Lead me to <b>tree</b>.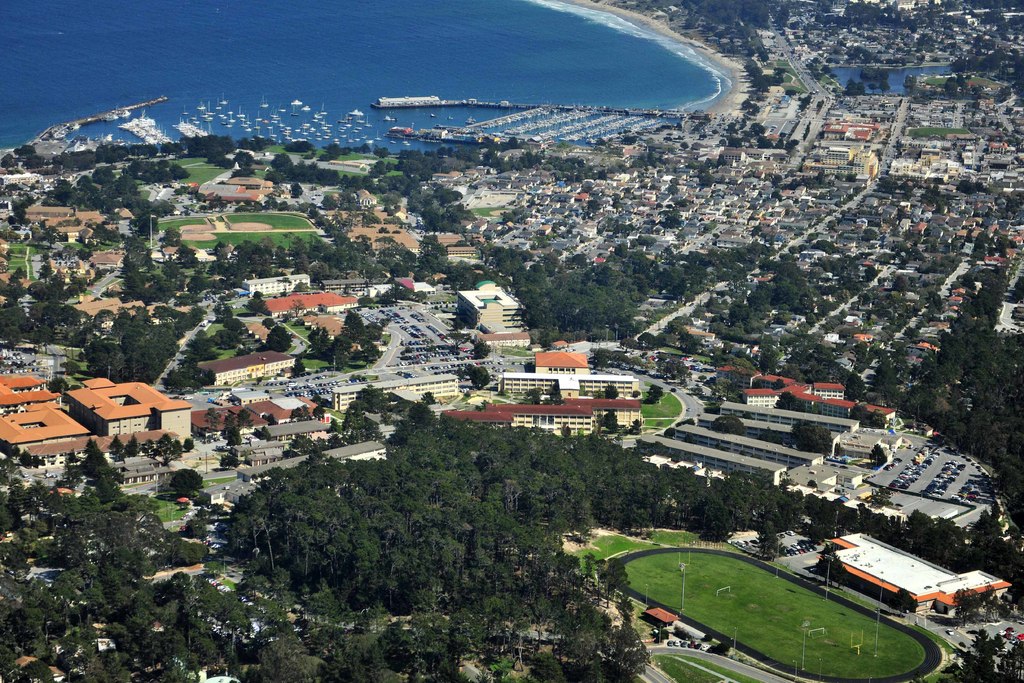
Lead to x1=420 y1=388 x2=436 y2=404.
